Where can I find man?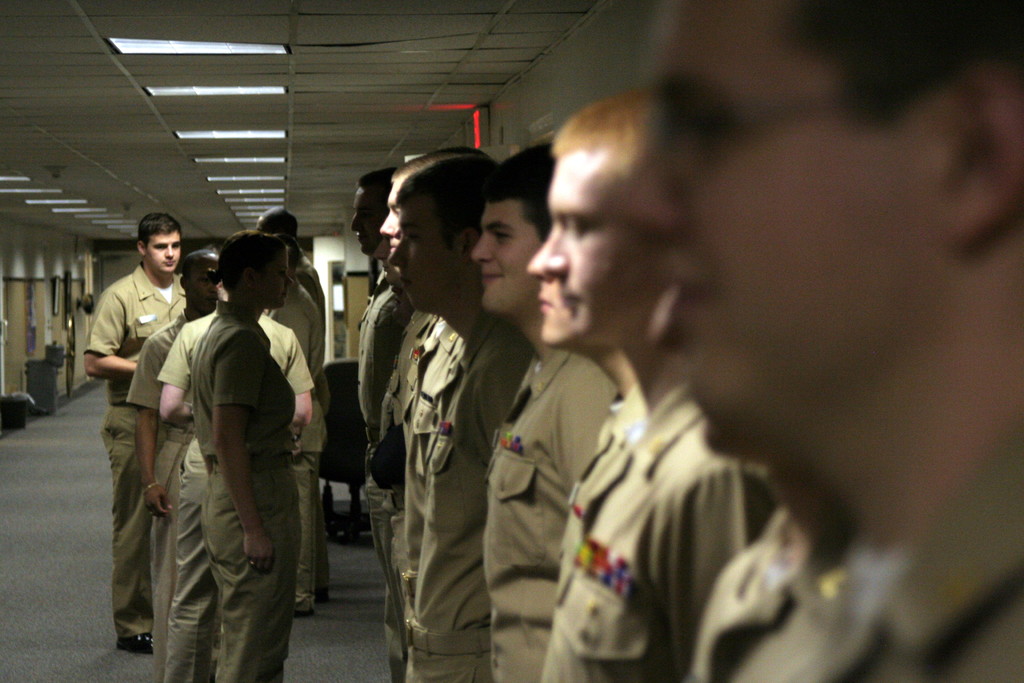
You can find it at (378, 145, 485, 255).
